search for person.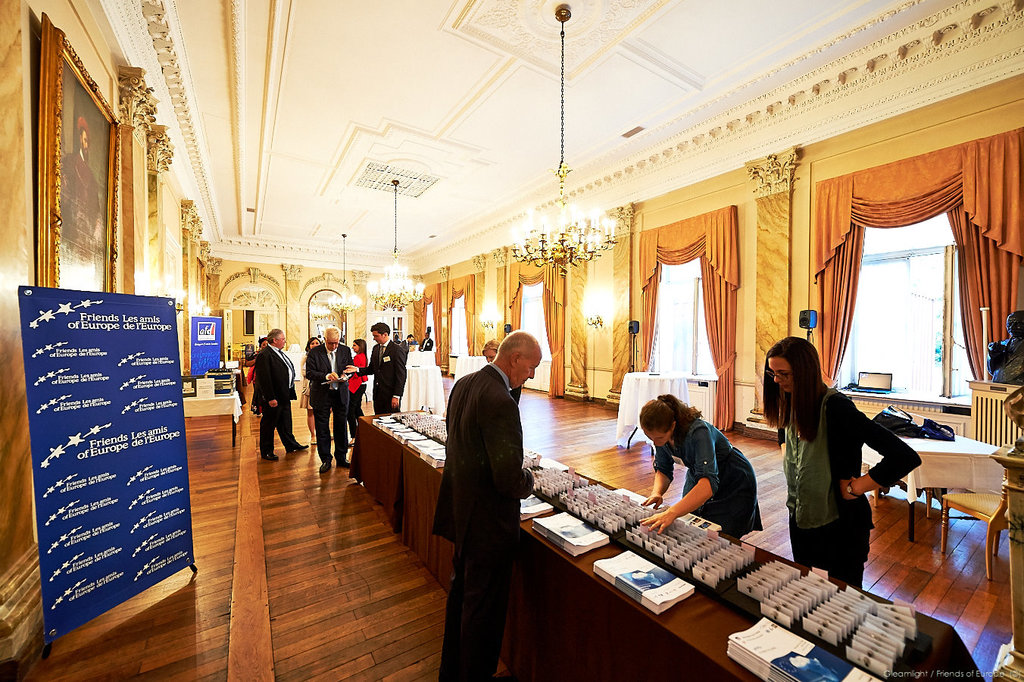
Found at 344:323:407:413.
